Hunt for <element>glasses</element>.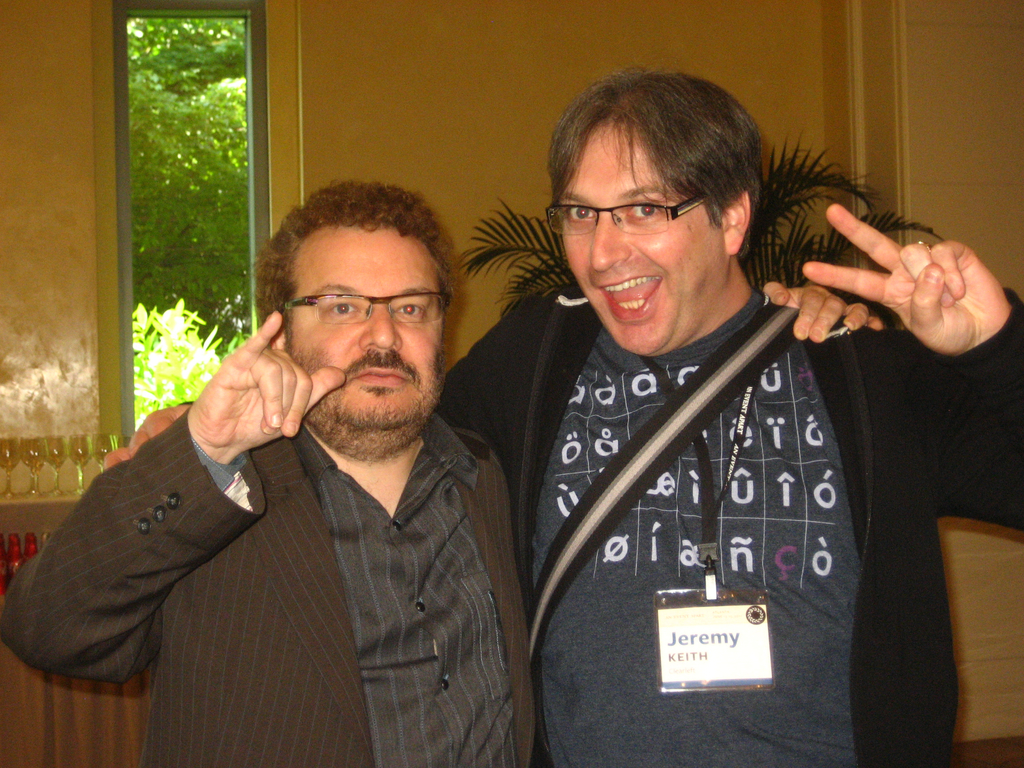
Hunted down at select_region(267, 284, 441, 344).
